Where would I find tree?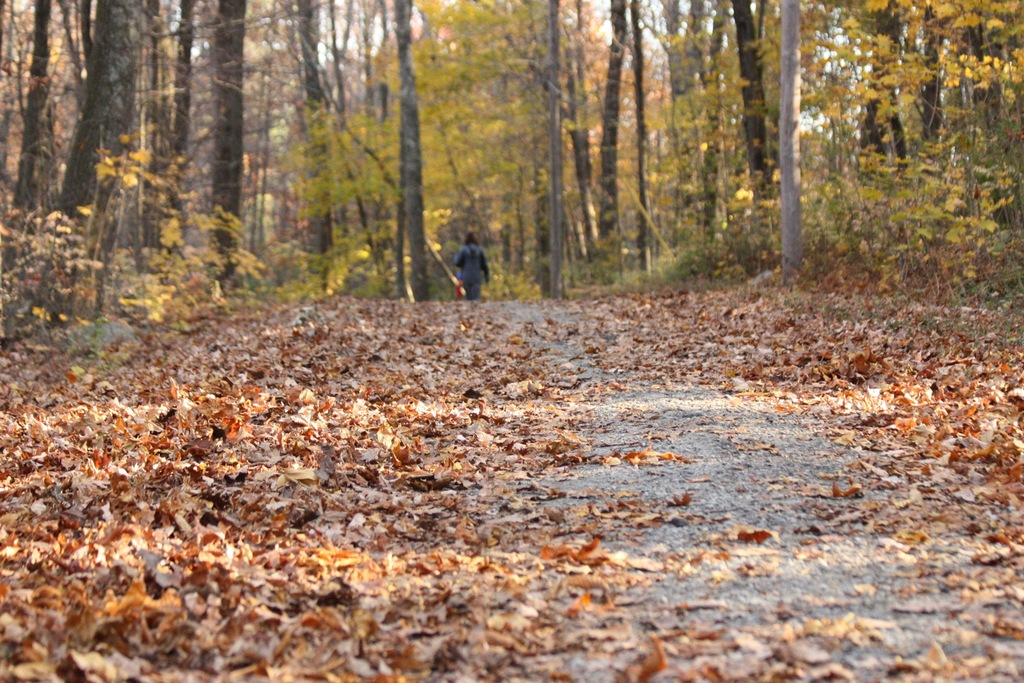
At bbox=[580, 0, 645, 270].
